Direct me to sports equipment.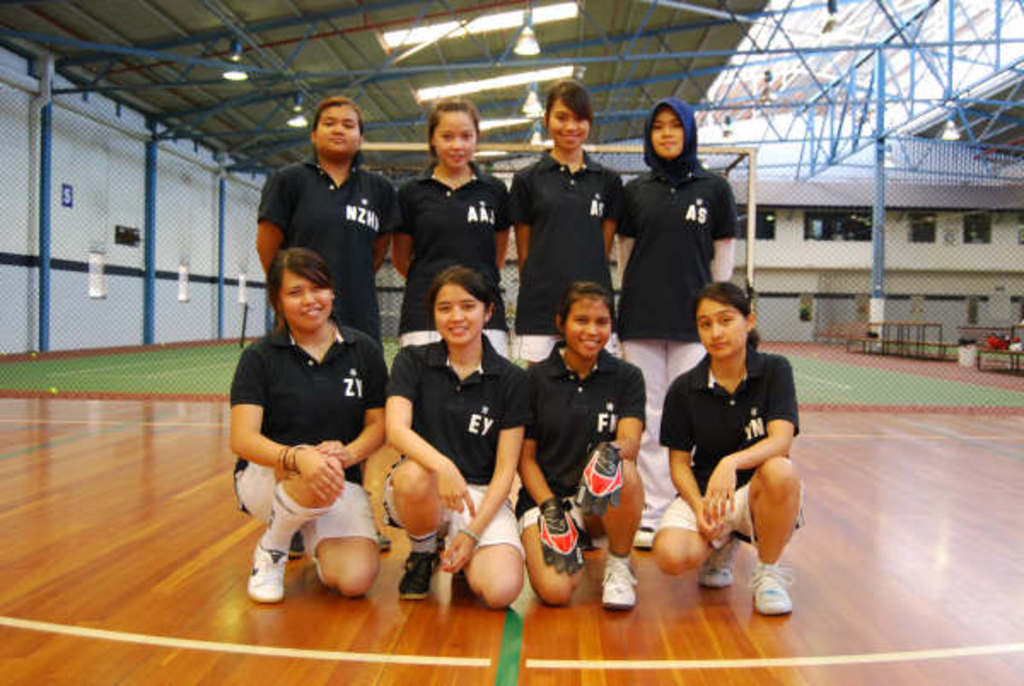
Direction: 700,541,737,585.
